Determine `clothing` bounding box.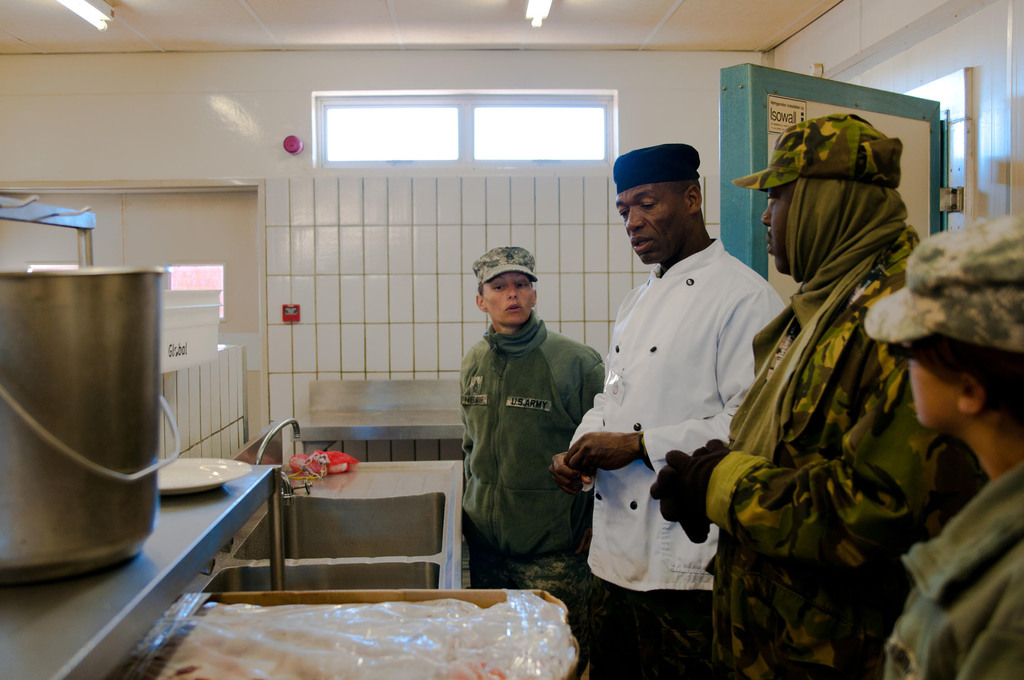
Determined: rect(884, 462, 1022, 679).
